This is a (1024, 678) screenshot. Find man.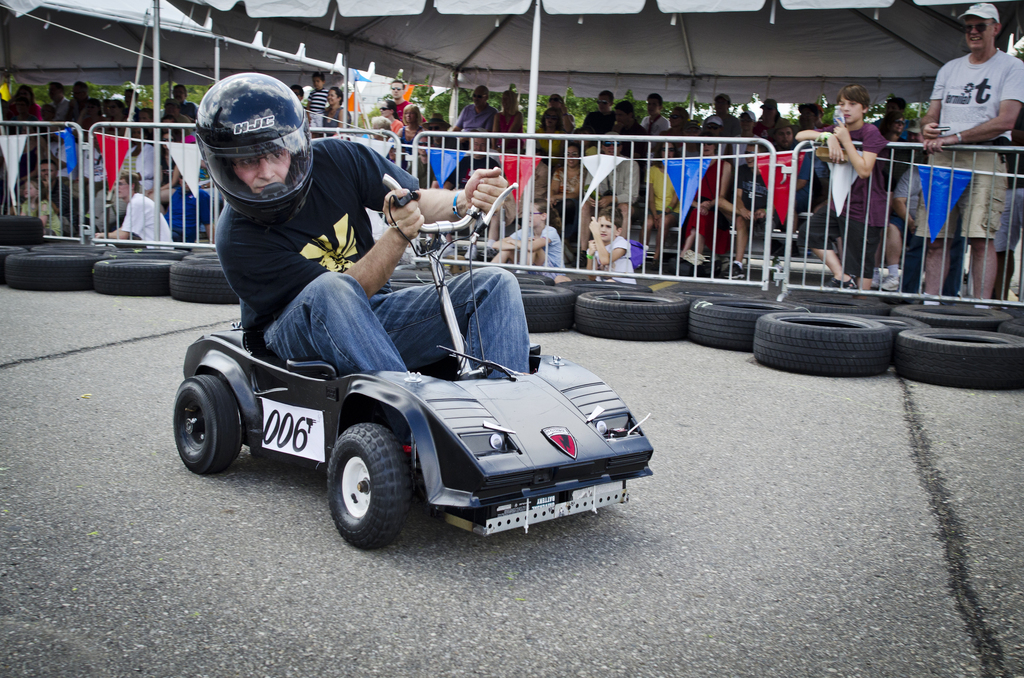
Bounding box: <region>577, 86, 614, 136</region>.
